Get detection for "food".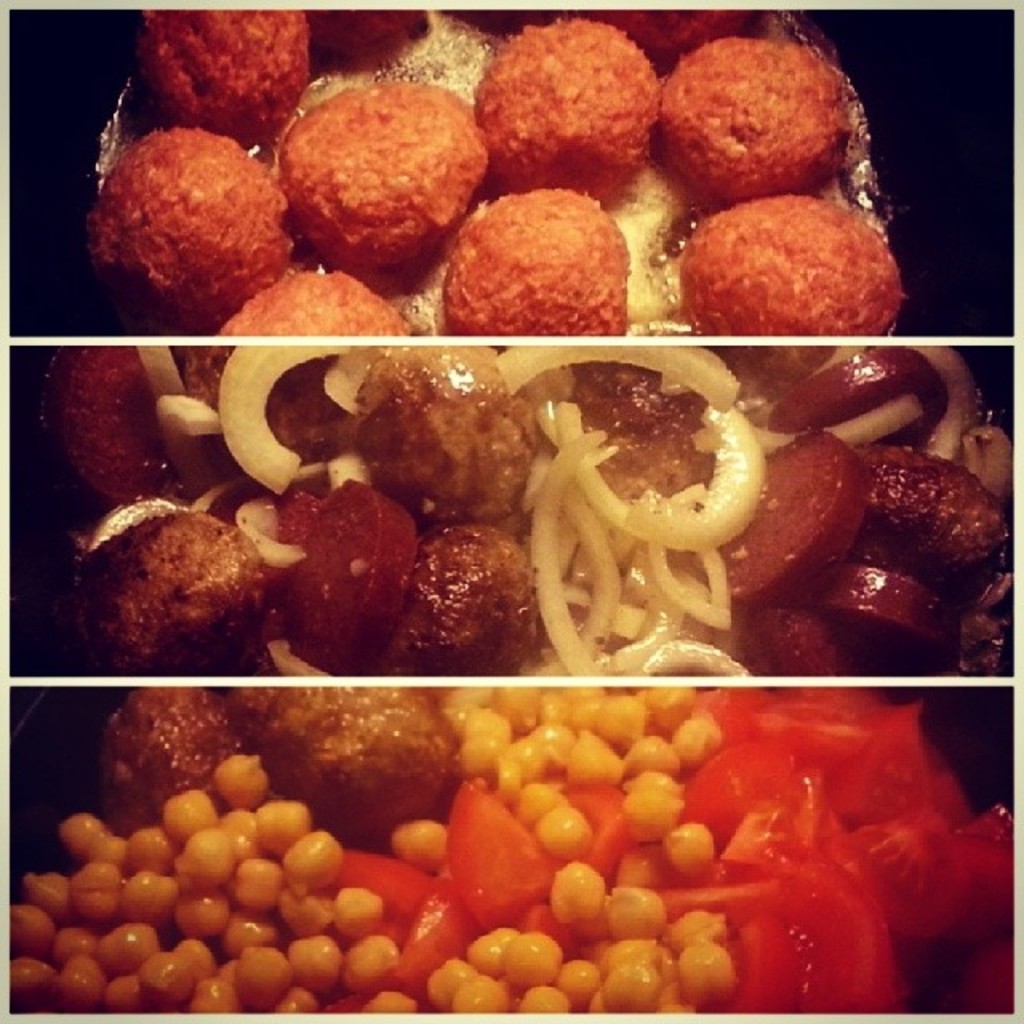
Detection: left=659, top=37, right=853, bottom=214.
